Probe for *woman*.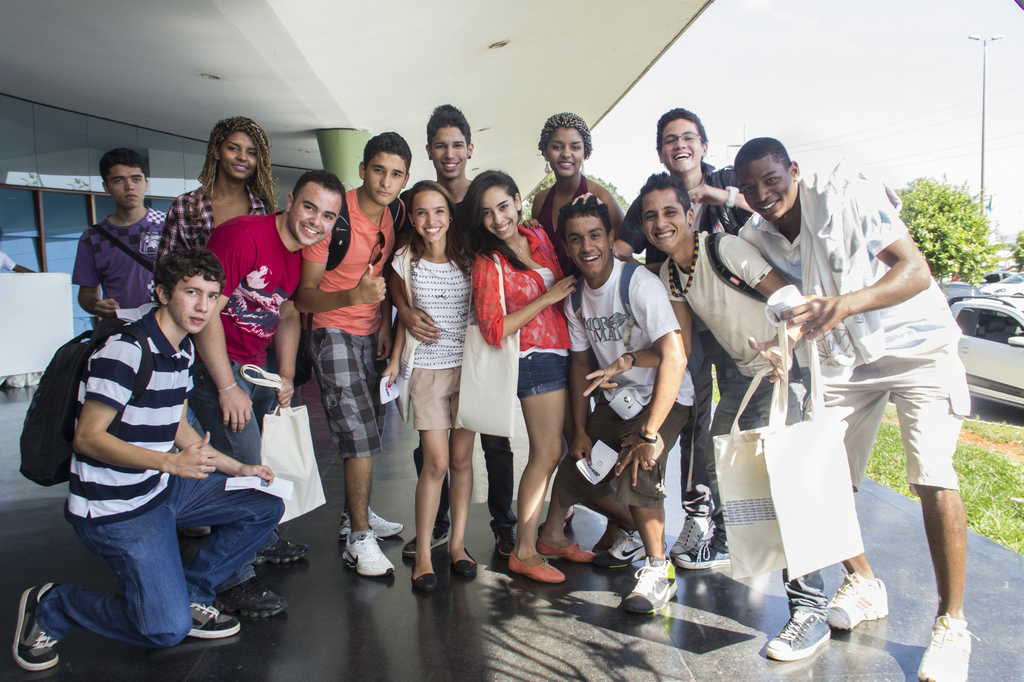
Probe result: box(532, 111, 628, 535).
